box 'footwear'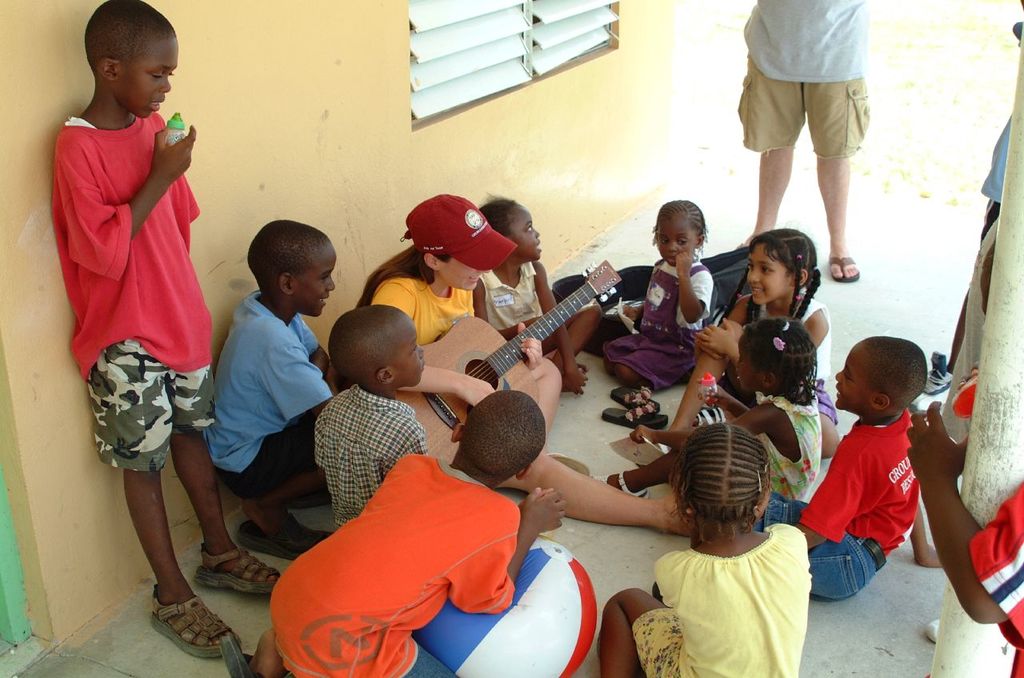
(552, 450, 591, 473)
